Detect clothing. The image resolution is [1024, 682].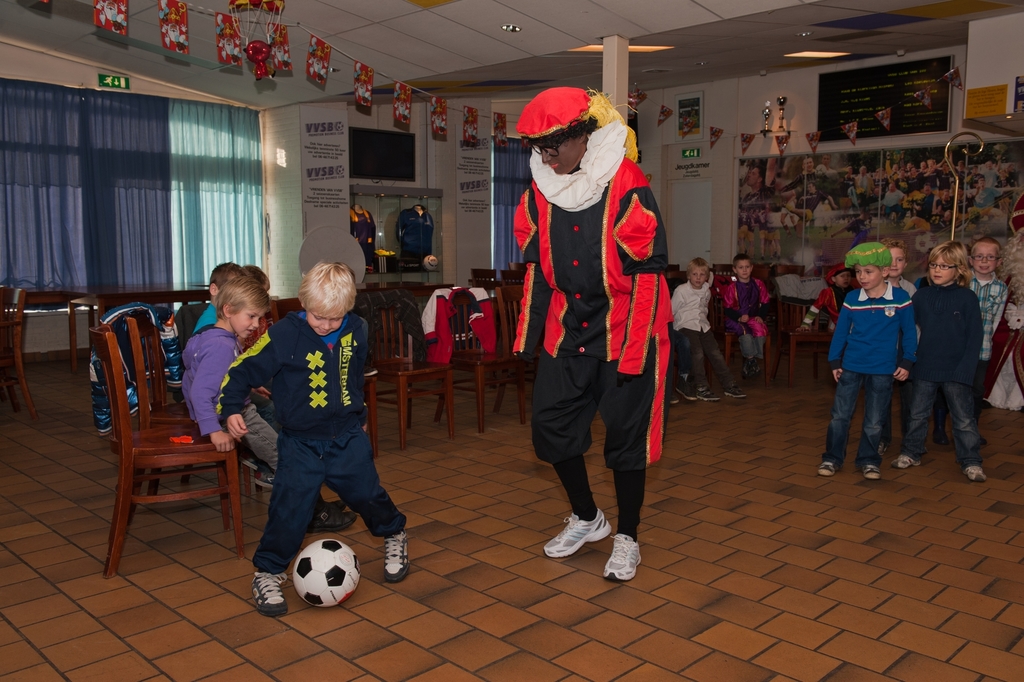
[192,302,214,324].
